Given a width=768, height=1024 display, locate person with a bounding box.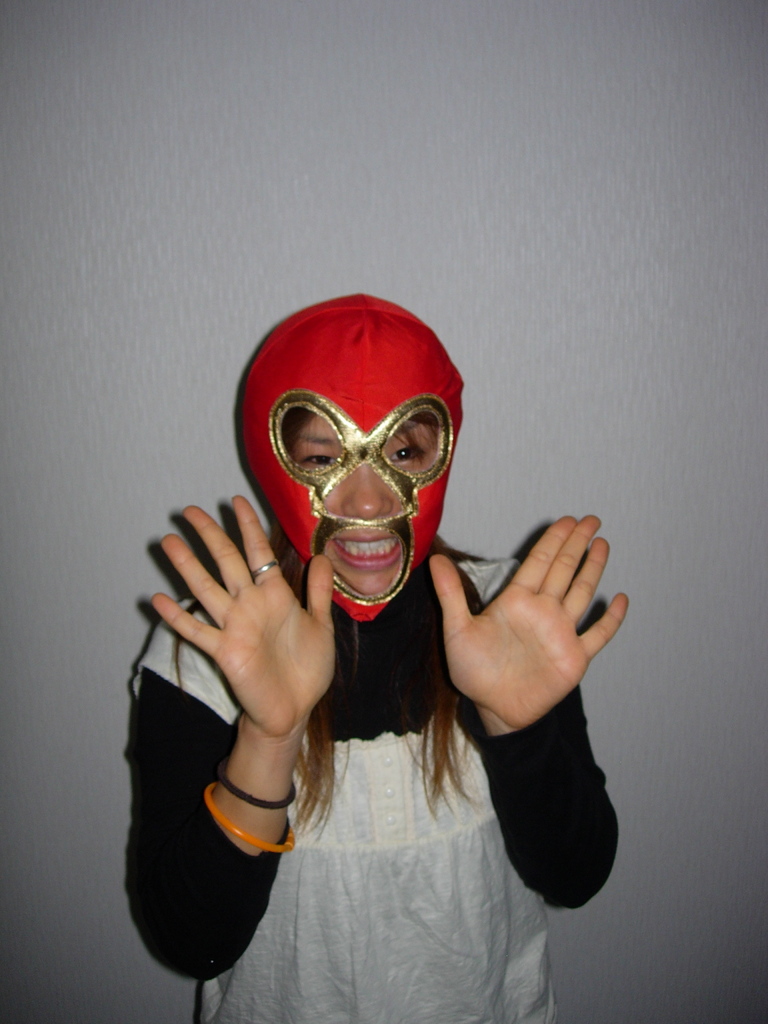
Located: {"x1": 134, "y1": 264, "x2": 588, "y2": 1007}.
